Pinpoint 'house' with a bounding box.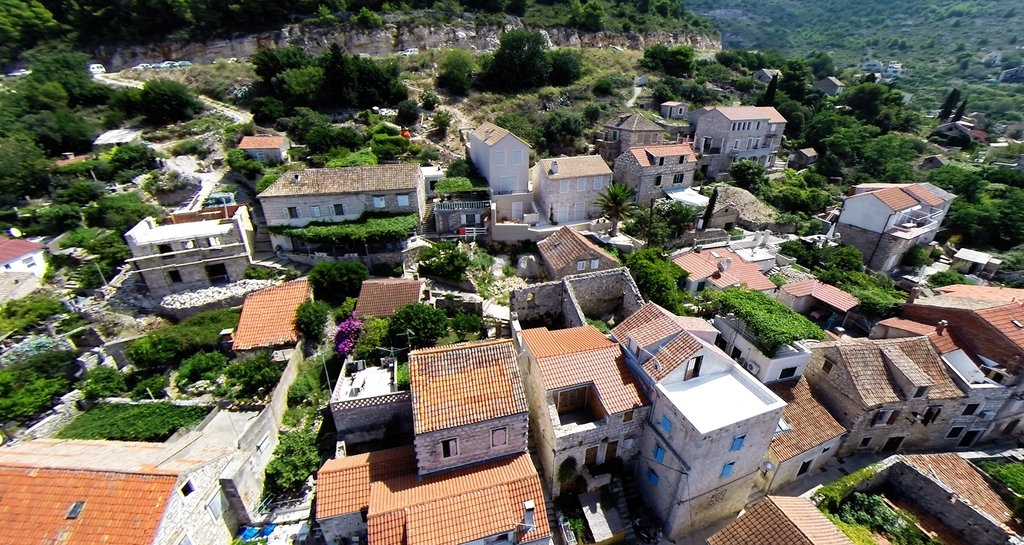
locate(516, 316, 649, 500).
